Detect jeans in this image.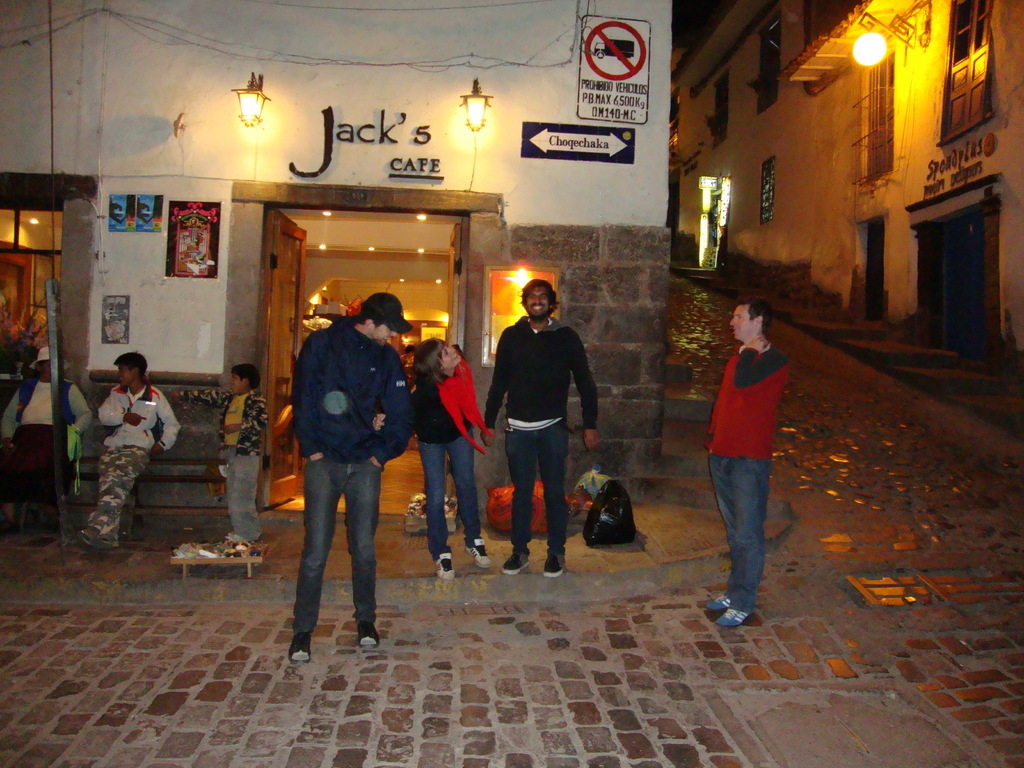
Detection: 508/419/569/556.
